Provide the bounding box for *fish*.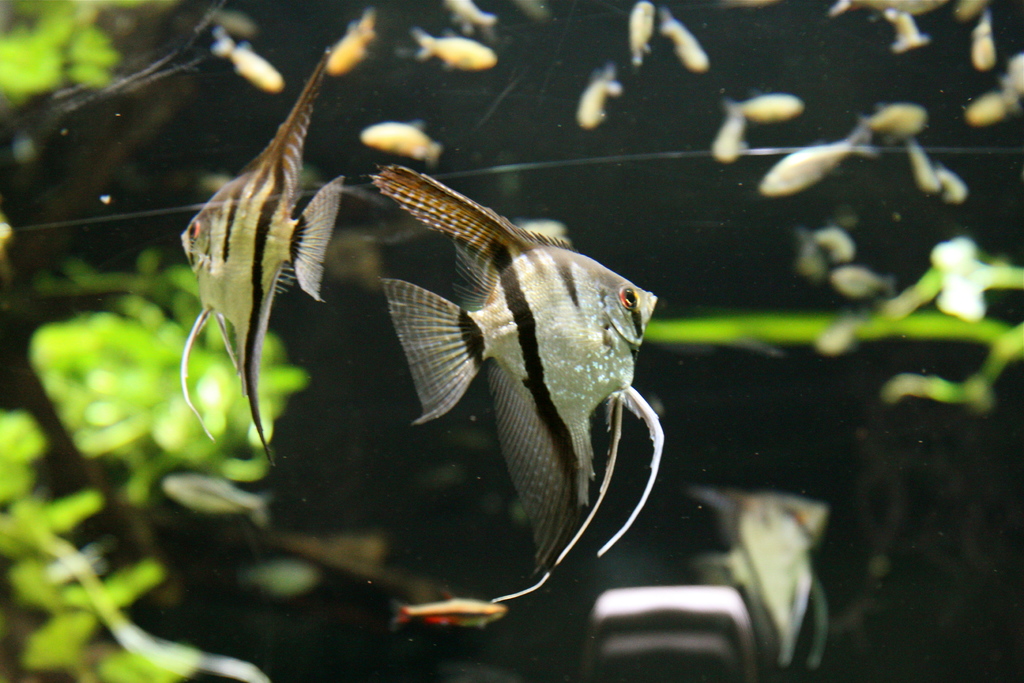
(939, 168, 968, 211).
